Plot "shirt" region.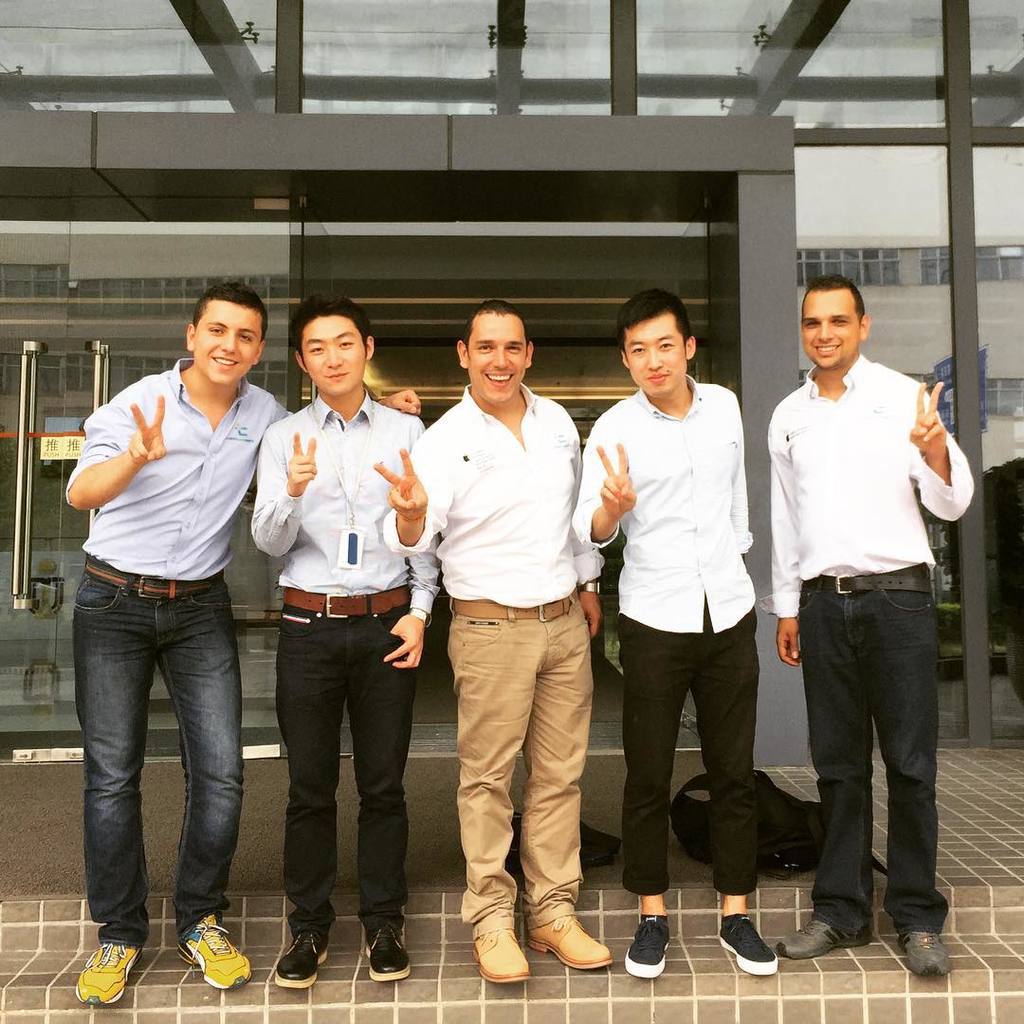
Plotted at [x1=380, y1=381, x2=612, y2=610].
